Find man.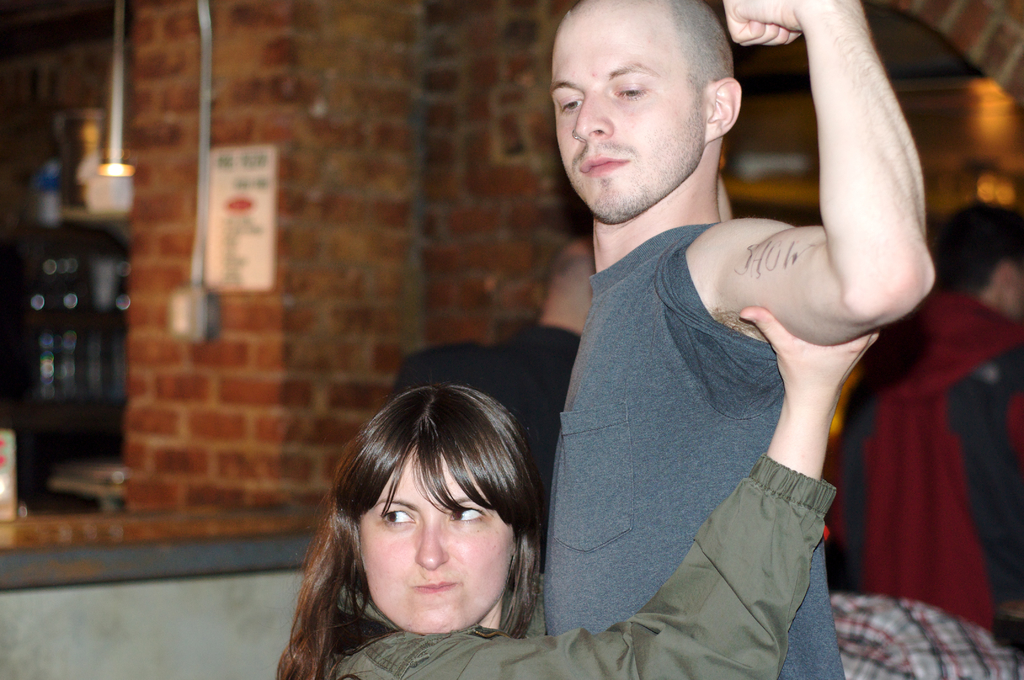
821 199 1023 641.
